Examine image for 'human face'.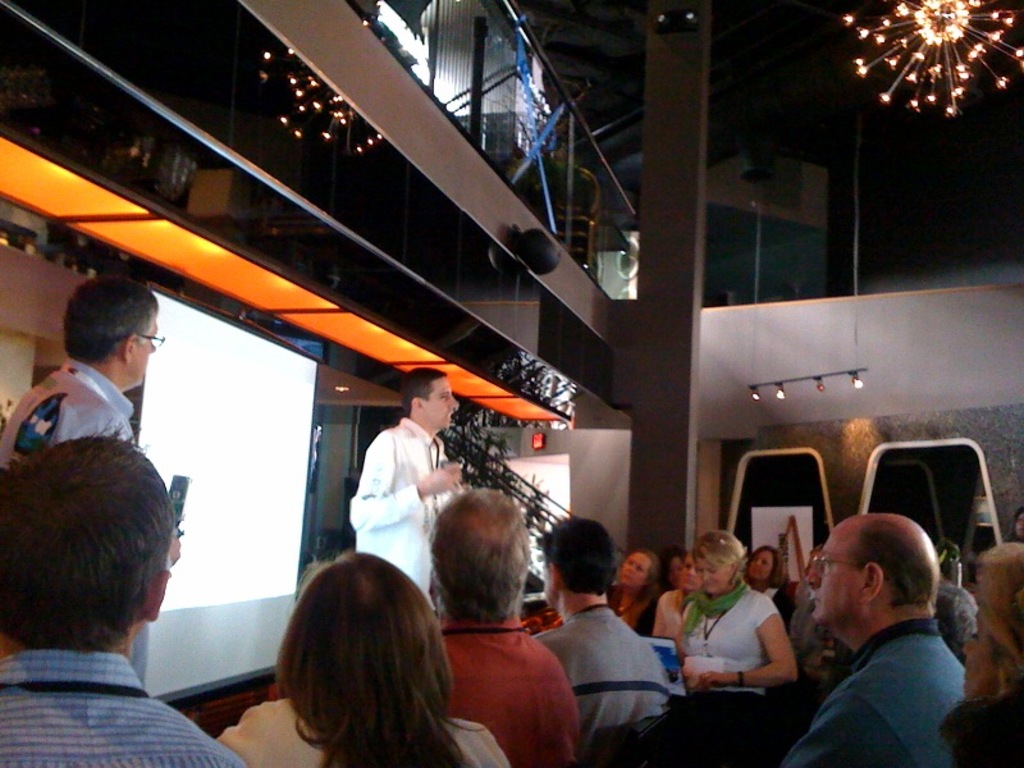
Examination result: [left=422, top=372, right=461, bottom=430].
